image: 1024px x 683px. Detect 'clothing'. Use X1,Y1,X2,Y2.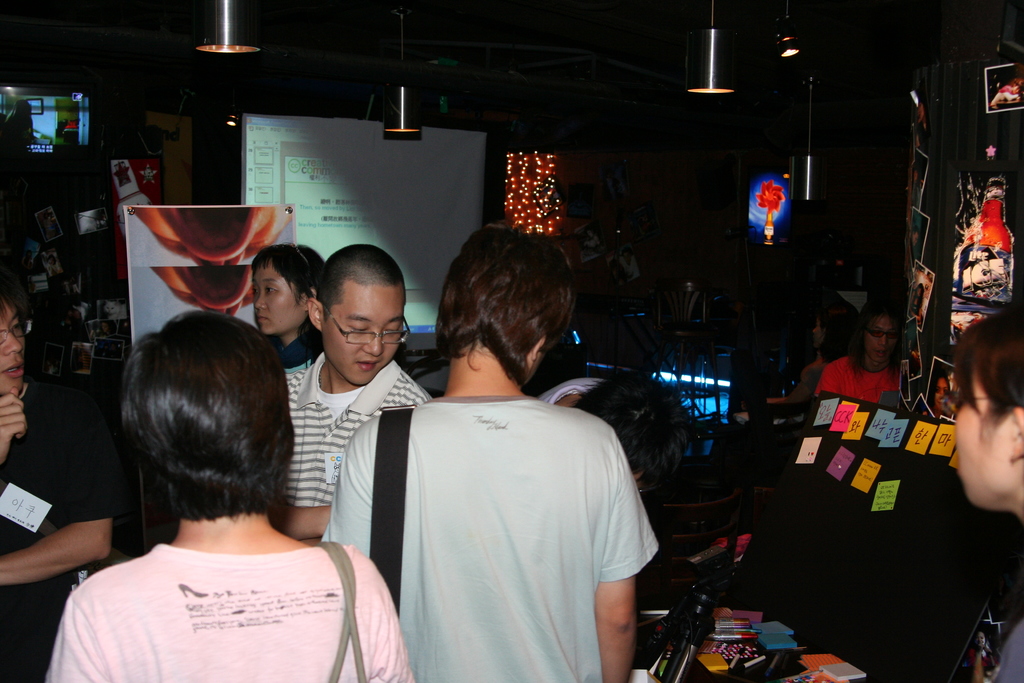
785,359,827,404.
